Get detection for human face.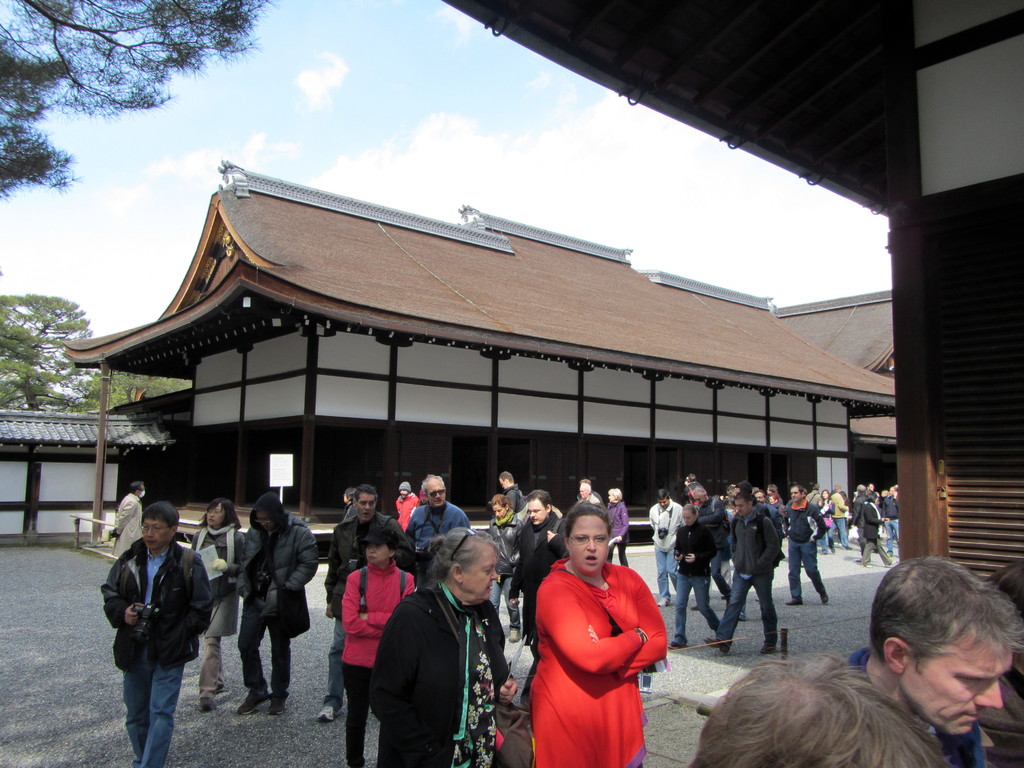
Detection: l=463, t=545, r=497, b=601.
